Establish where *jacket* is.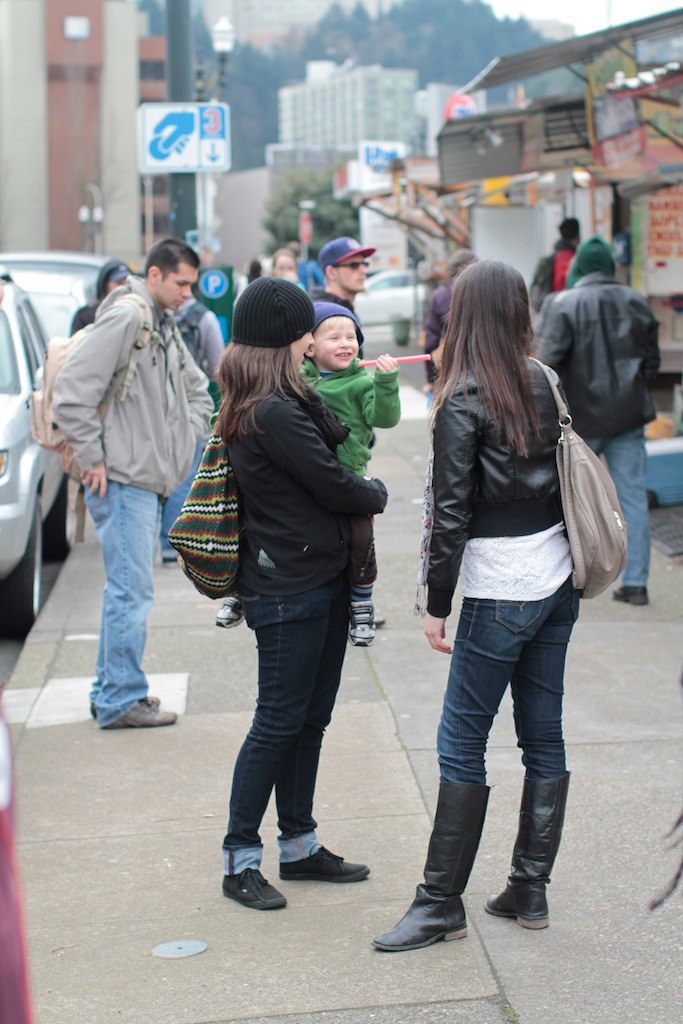
Established at box(527, 270, 671, 435).
